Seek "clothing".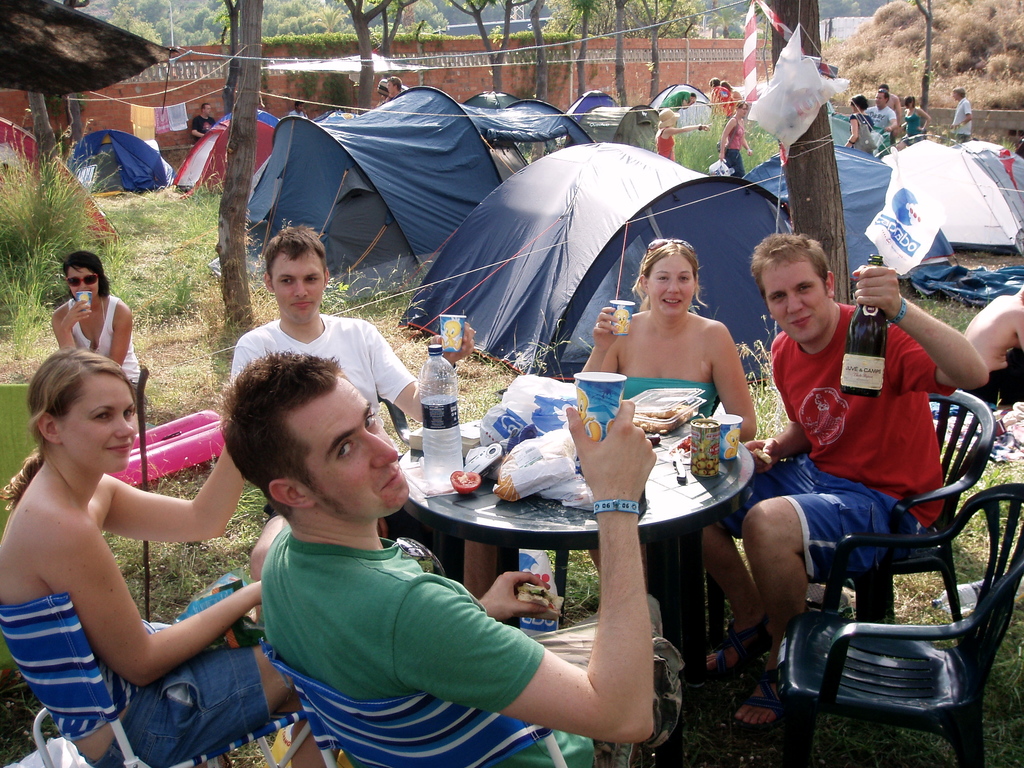
[860, 104, 897, 159].
